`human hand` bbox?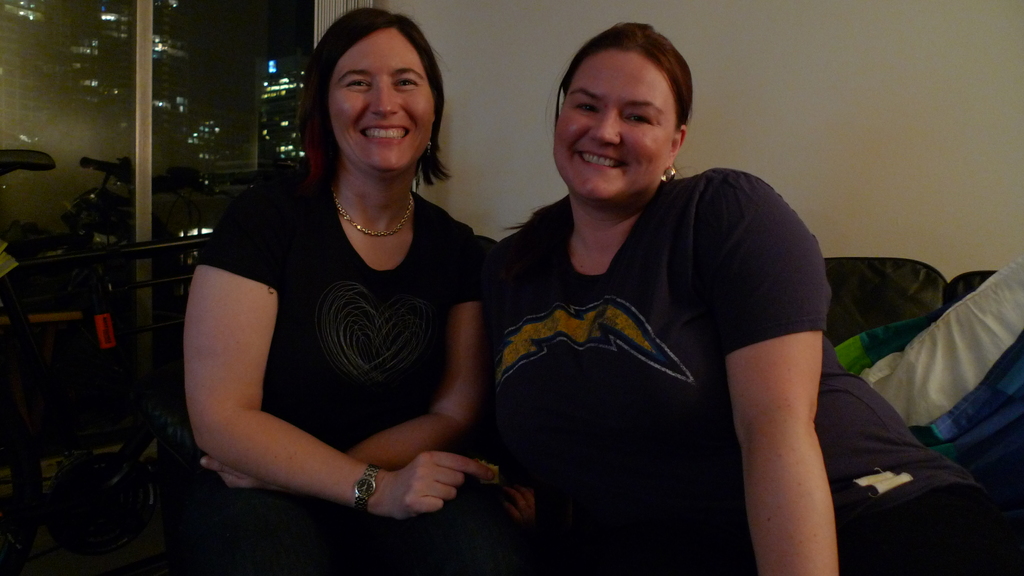
(x1=350, y1=431, x2=490, y2=518)
